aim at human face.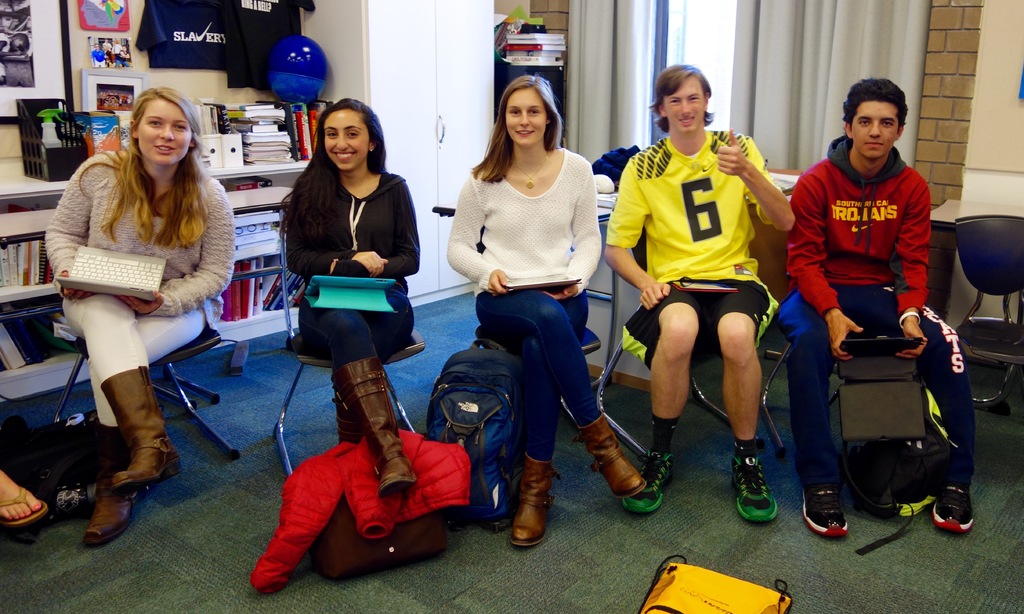
Aimed at [x1=504, y1=91, x2=554, y2=147].
